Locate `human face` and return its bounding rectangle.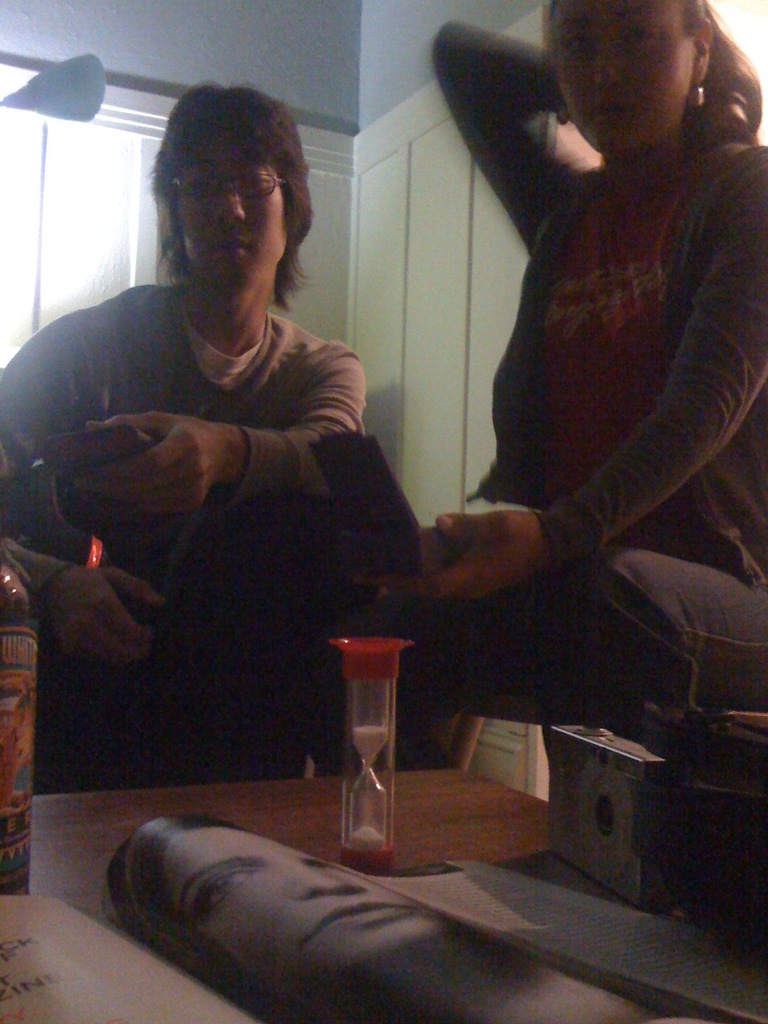
(177, 146, 292, 296).
